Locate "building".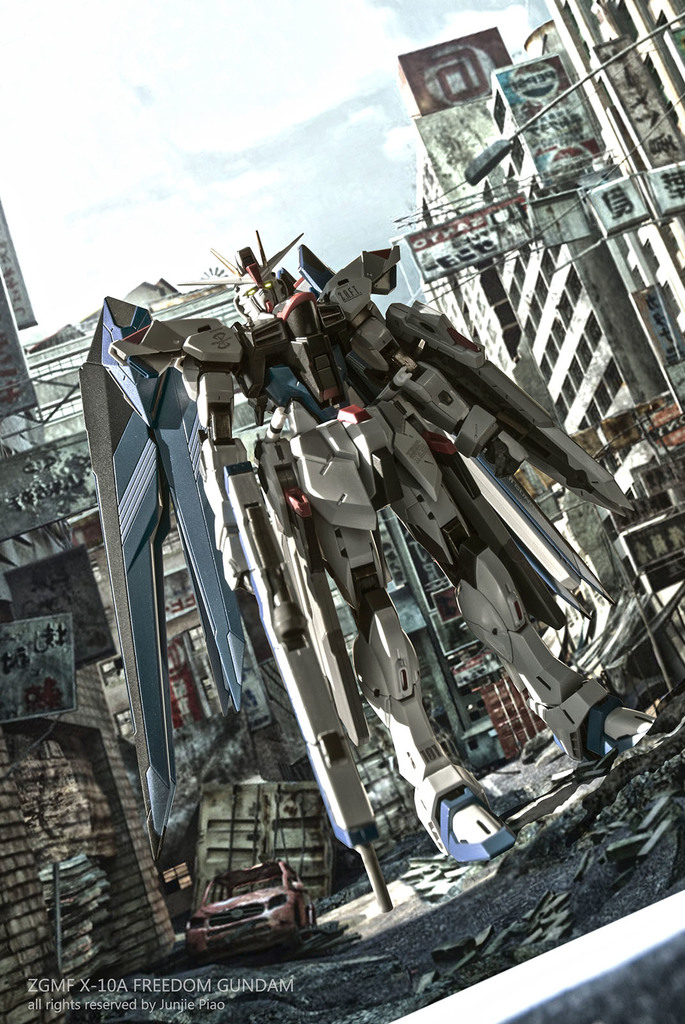
Bounding box: BBox(29, 285, 472, 830).
